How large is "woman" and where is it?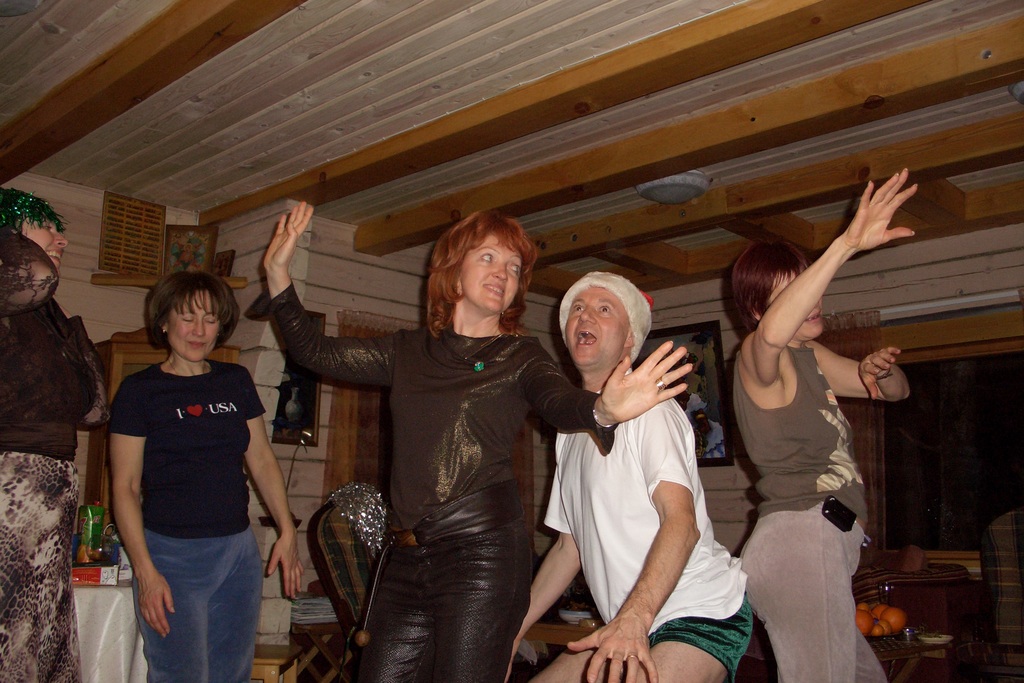
Bounding box: 719:163:916:682.
